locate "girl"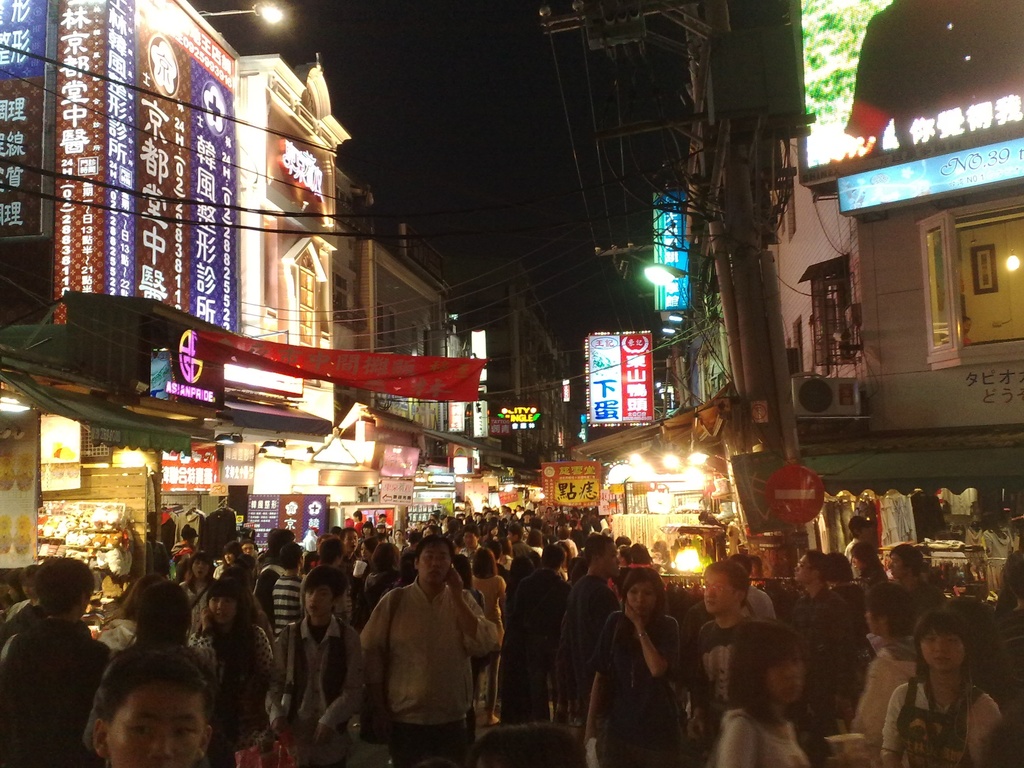
<box>211,541,243,582</box>
